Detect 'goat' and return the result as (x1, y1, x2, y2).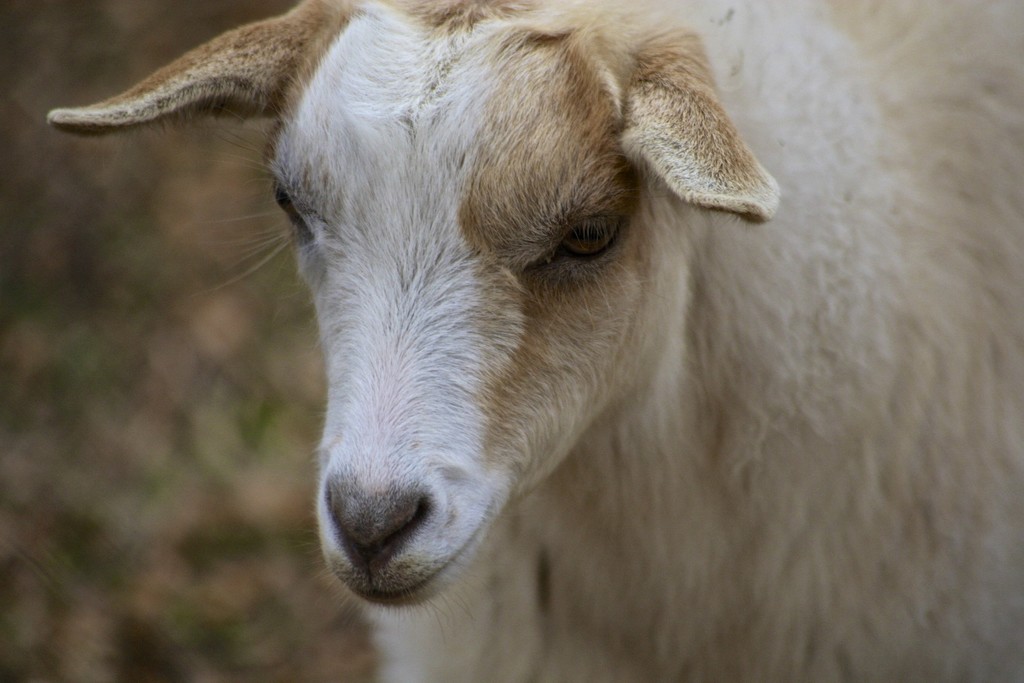
(45, 0, 1023, 682).
